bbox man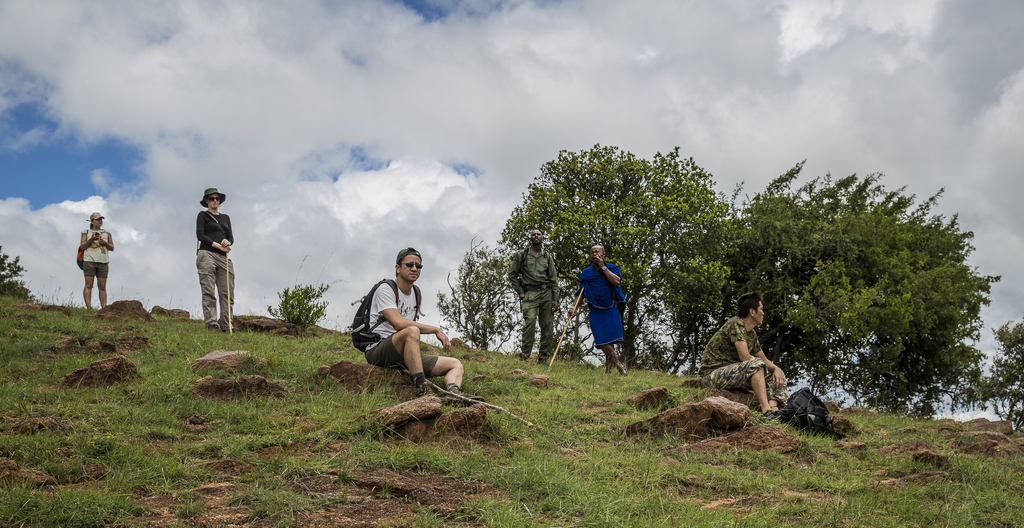
bbox(352, 251, 455, 396)
